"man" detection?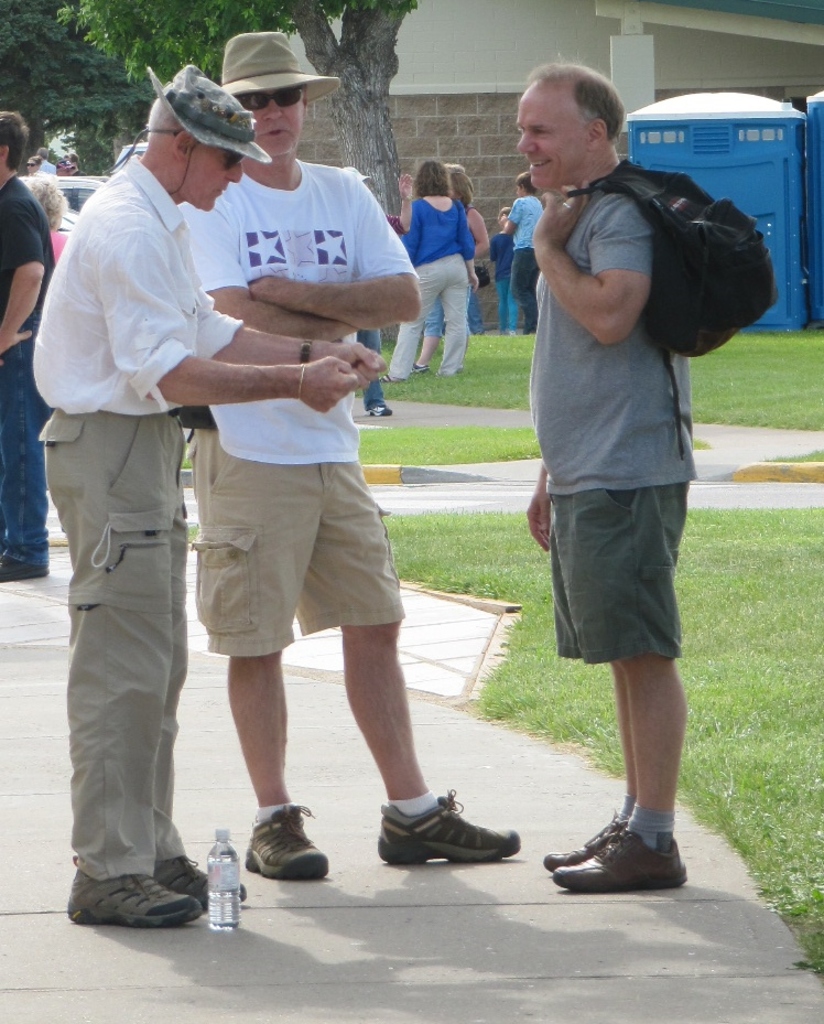
Rect(33, 64, 390, 929)
